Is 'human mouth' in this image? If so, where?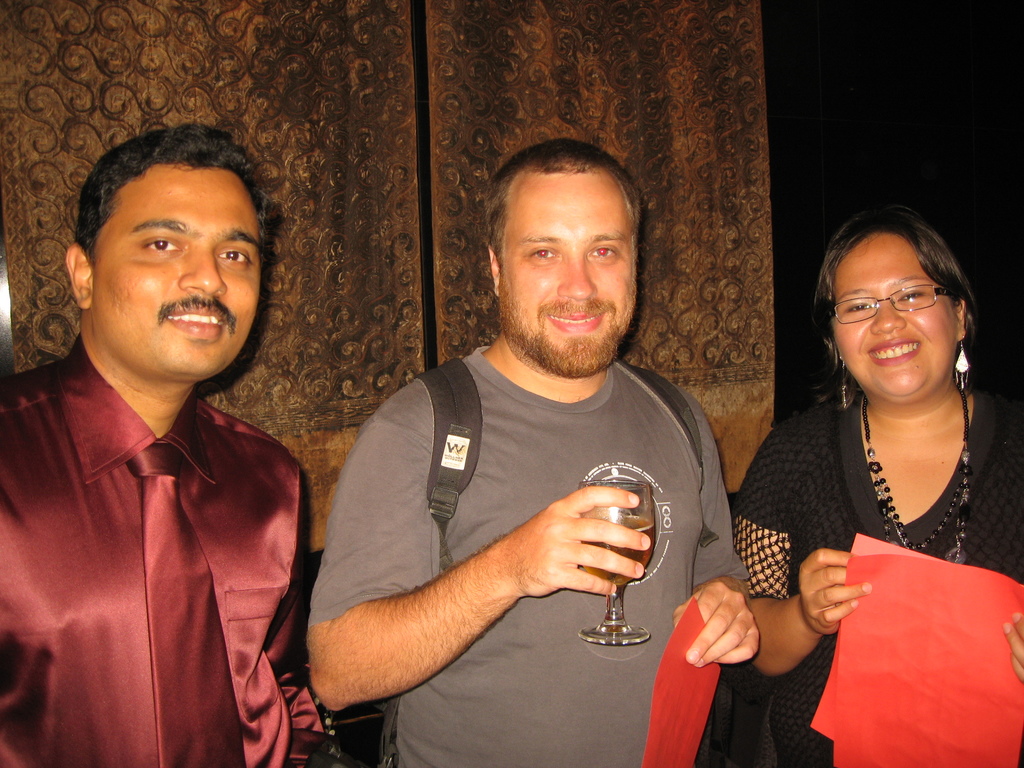
Yes, at [left=872, top=336, right=920, bottom=364].
